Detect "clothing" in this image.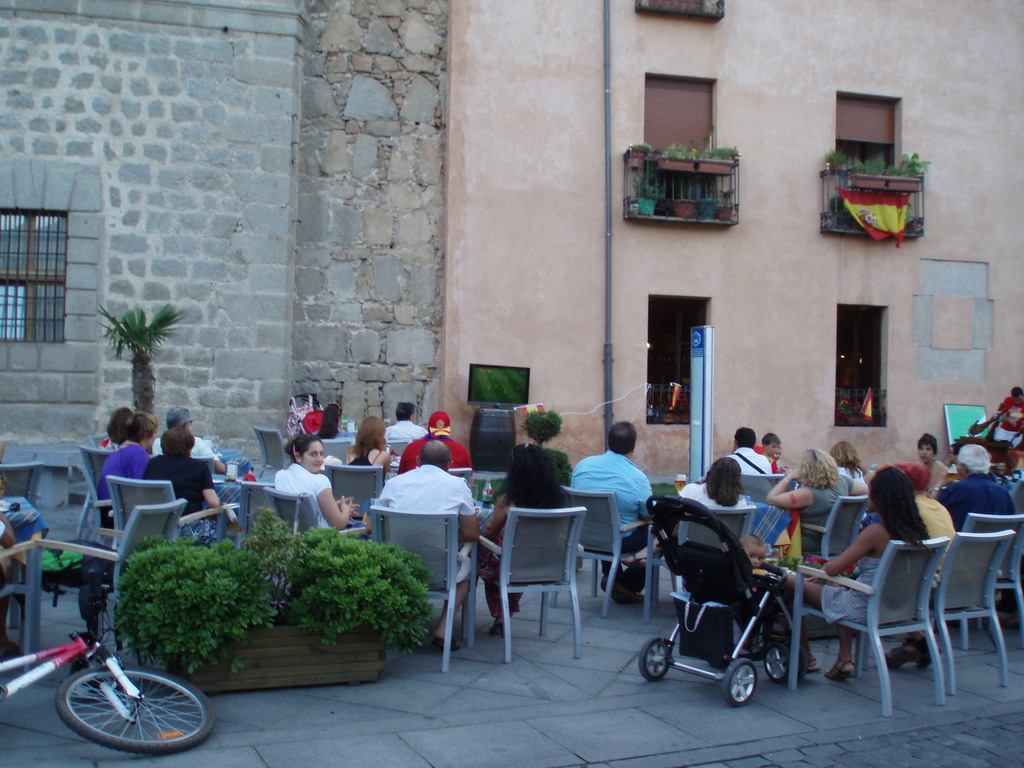
Detection: bbox(383, 417, 426, 444).
